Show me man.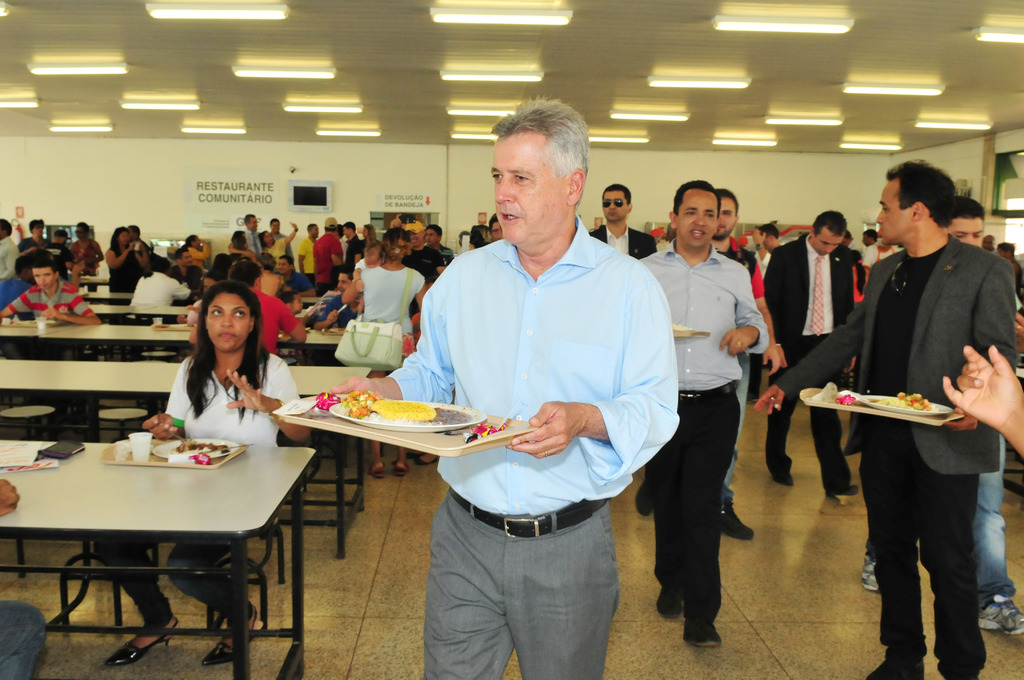
man is here: left=309, top=271, right=354, bottom=327.
